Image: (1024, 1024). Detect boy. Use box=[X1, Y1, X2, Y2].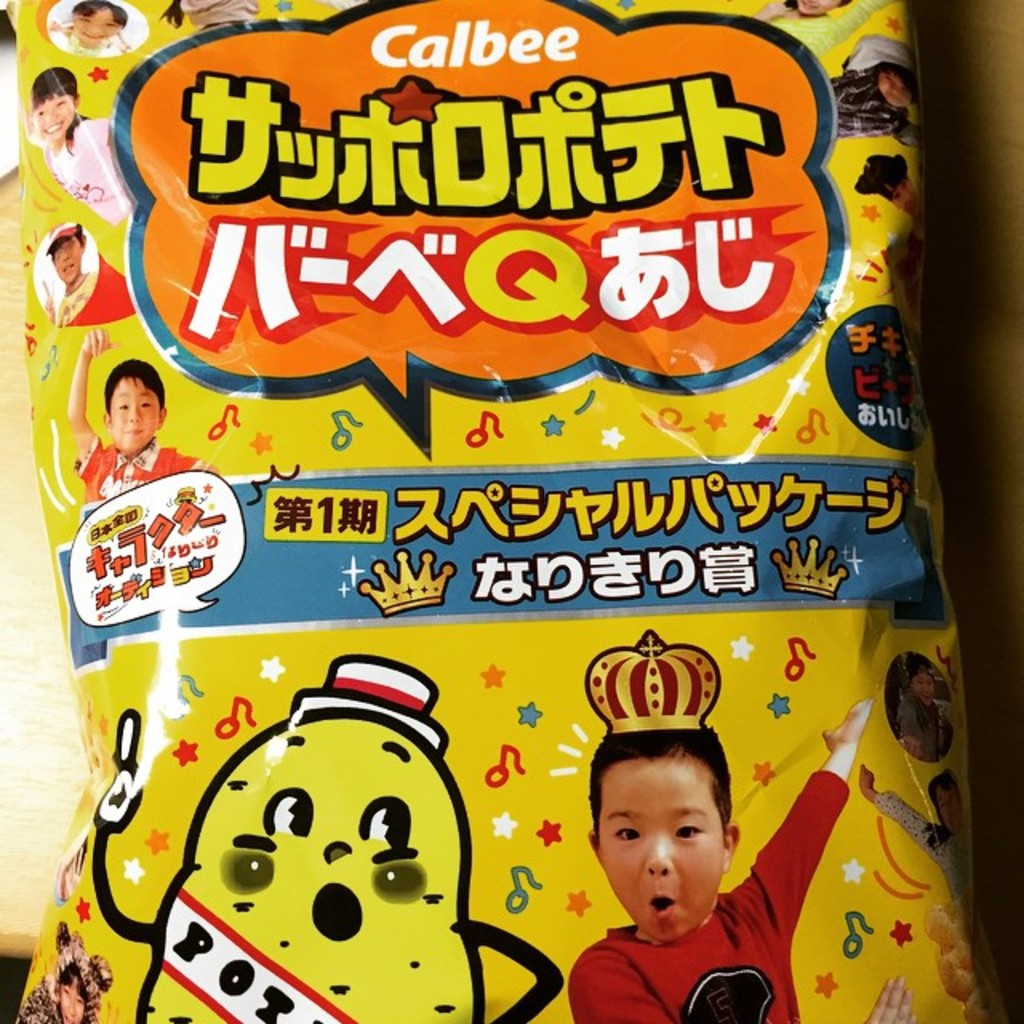
box=[66, 331, 218, 522].
